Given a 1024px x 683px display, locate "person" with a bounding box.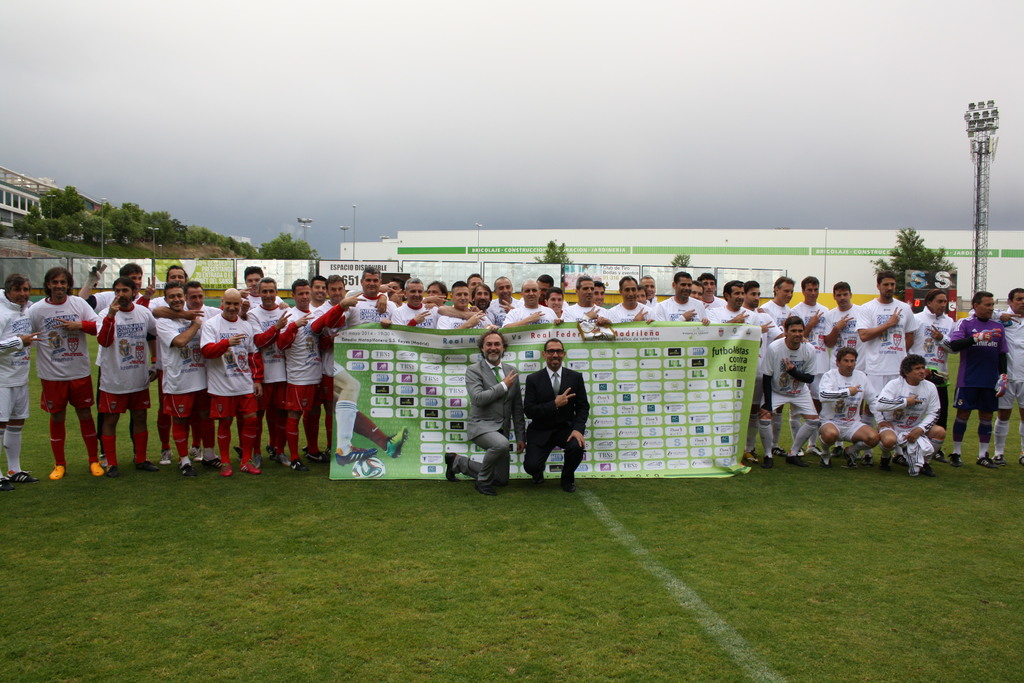
Located: pyautogui.locateOnScreen(589, 281, 611, 308).
